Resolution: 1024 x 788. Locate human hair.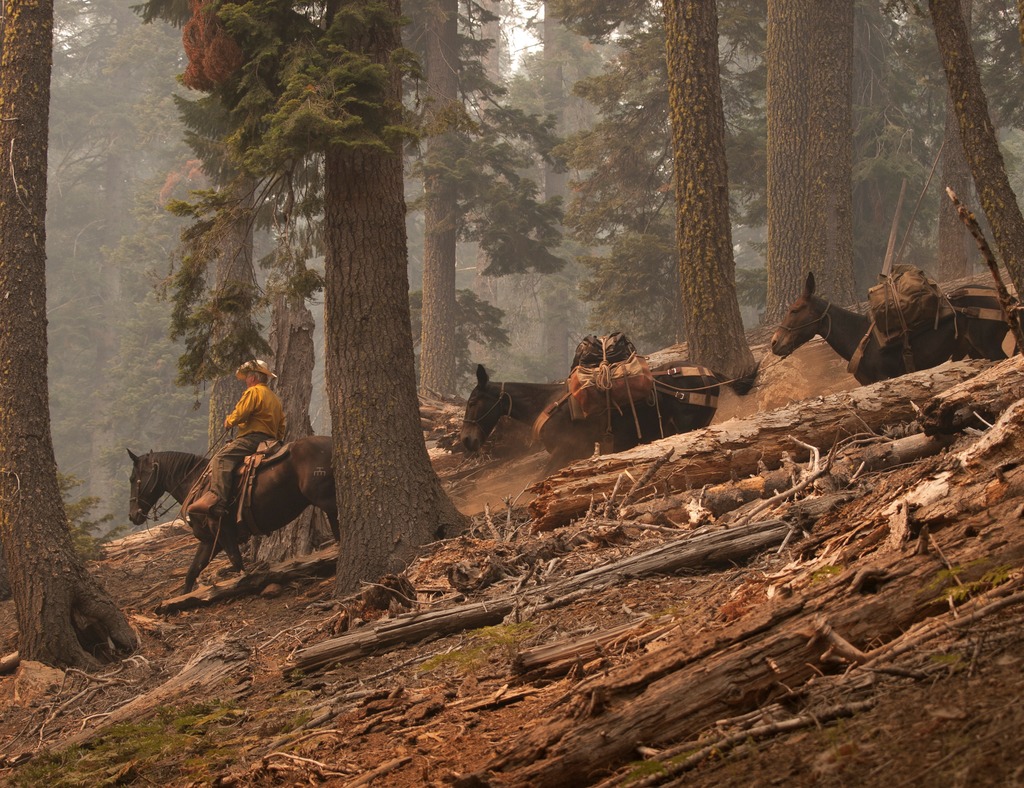
bbox(251, 372, 269, 382).
